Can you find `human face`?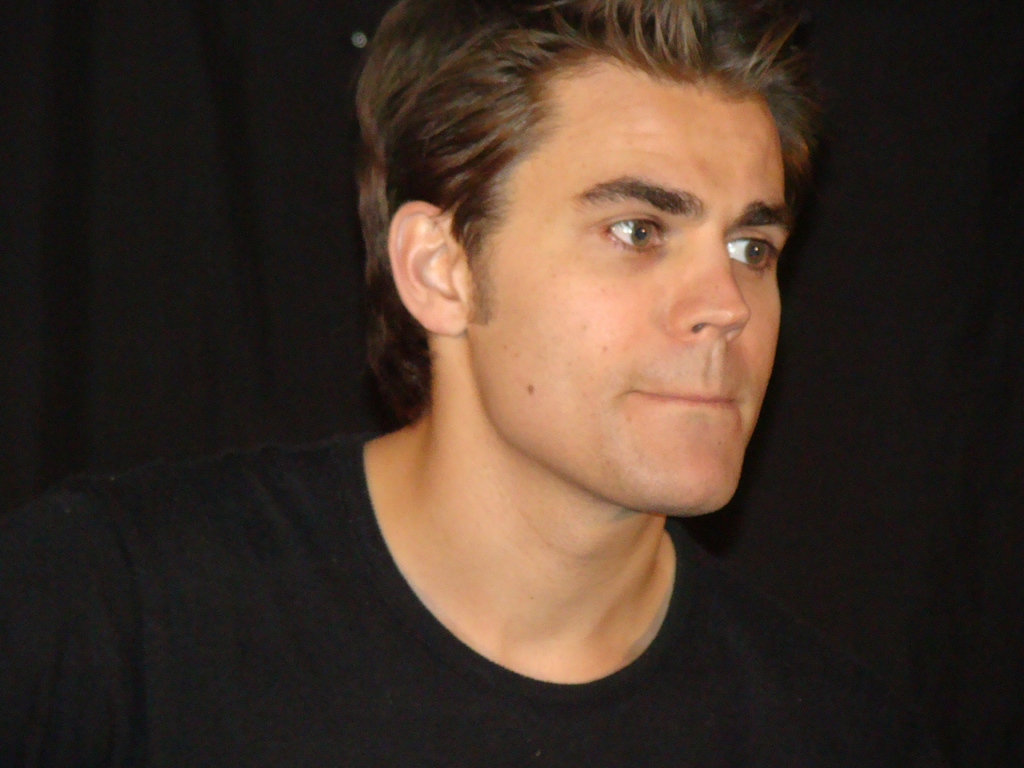
Yes, bounding box: 473, 78, 797, 518.
